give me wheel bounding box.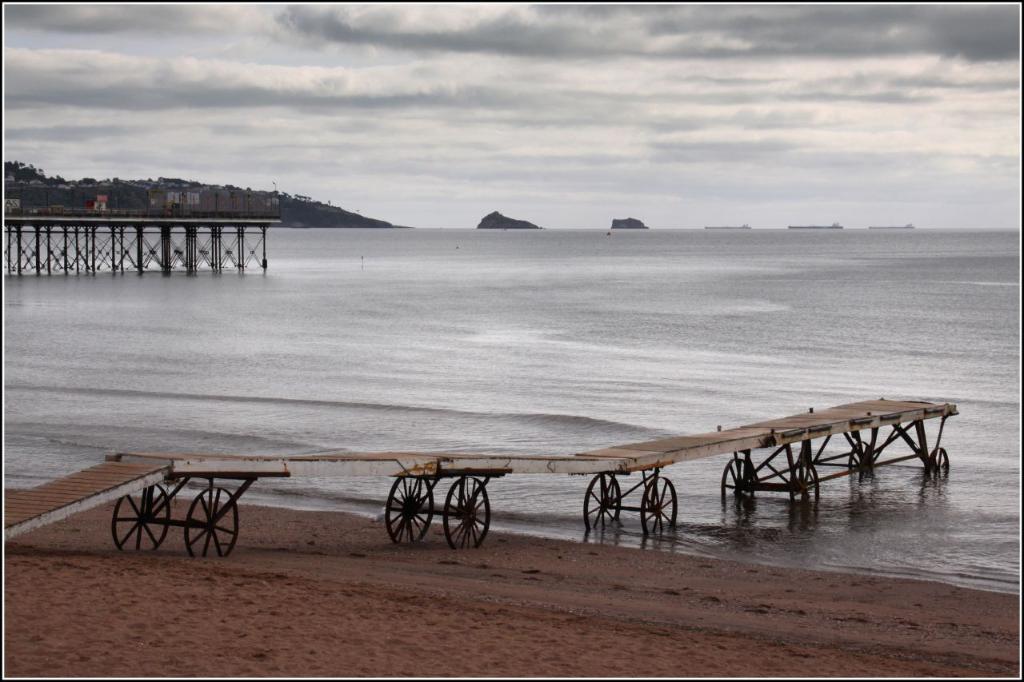
578, 475, 625, 534.
